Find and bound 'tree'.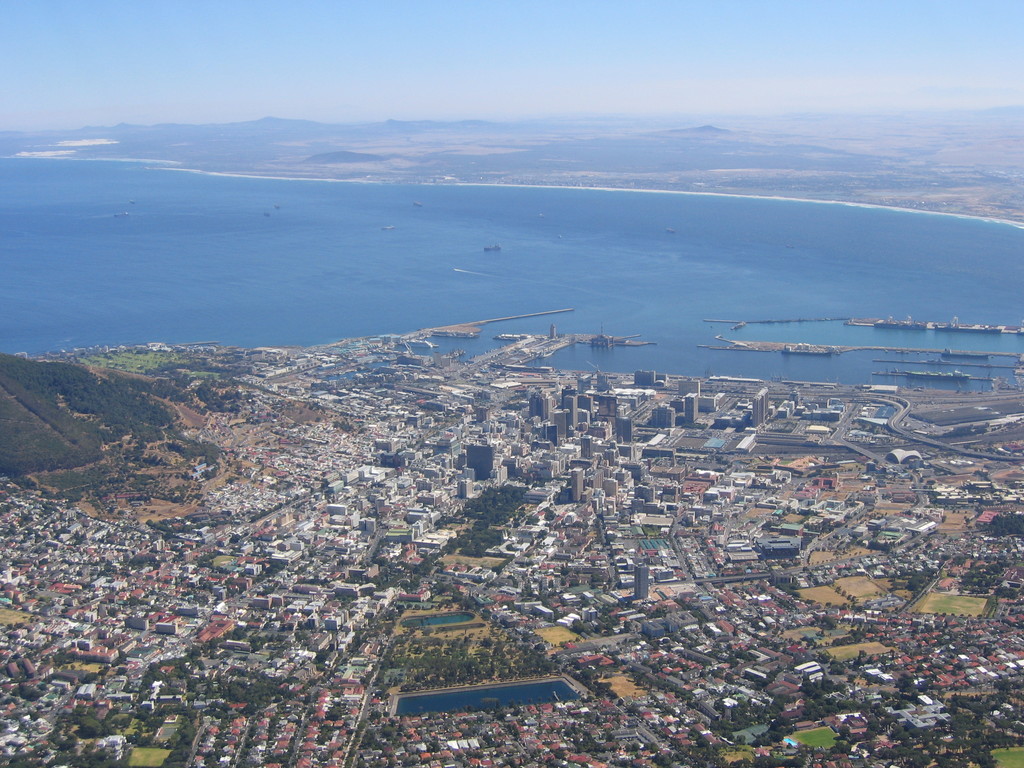
Bound: left=104, top=703, right=120, bottom=721.
